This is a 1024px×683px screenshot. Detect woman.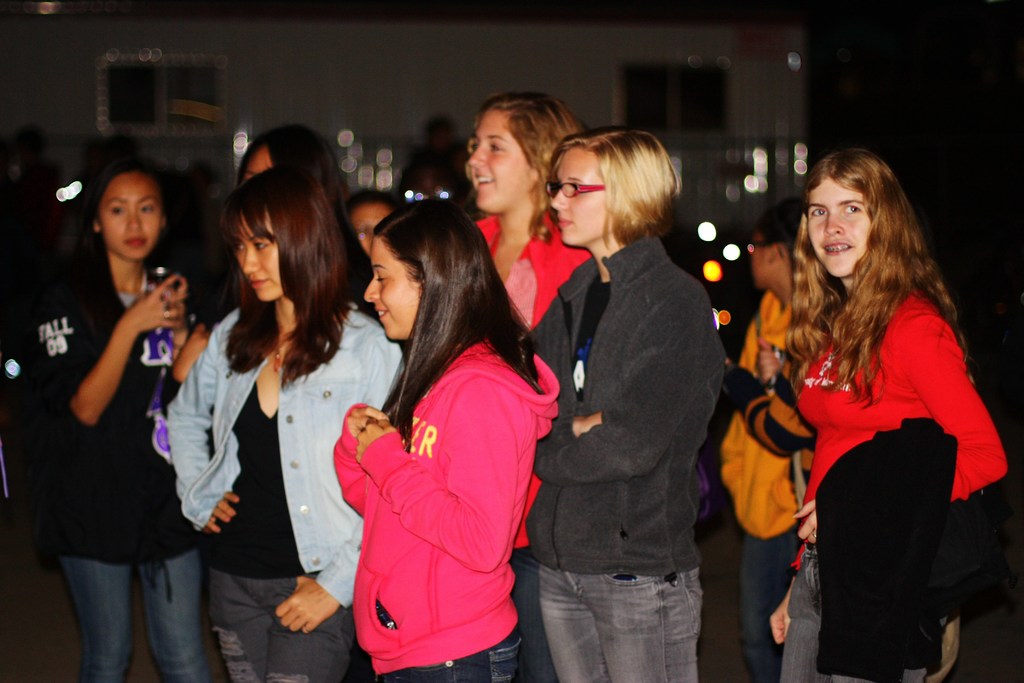
x1=234 y1=120 x2=335 y2=194.
